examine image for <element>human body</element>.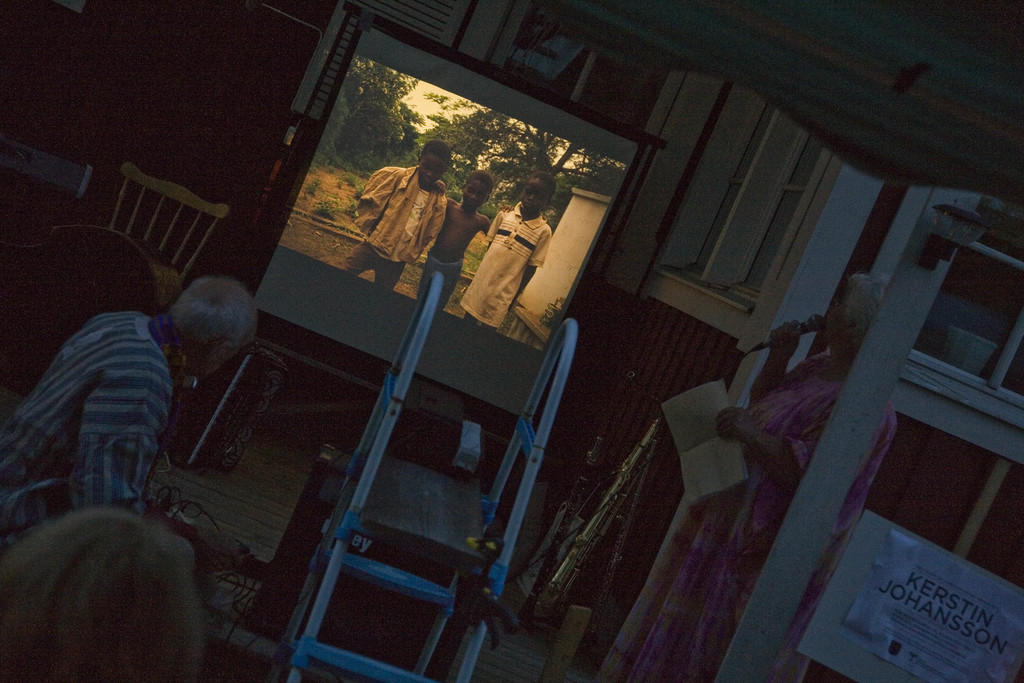
Examination result: Rect(457, 170, 548, 325).
